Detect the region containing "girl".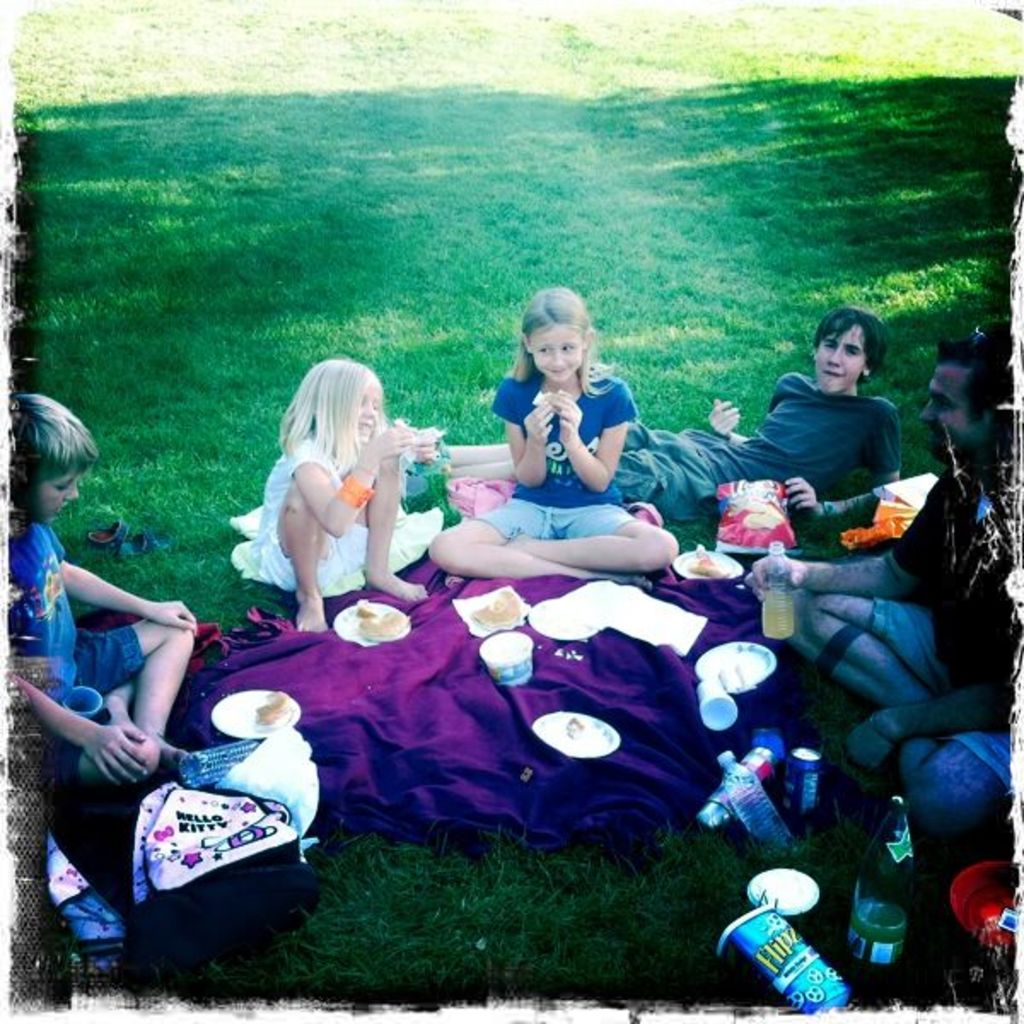
[217, 357, 439, 645].
